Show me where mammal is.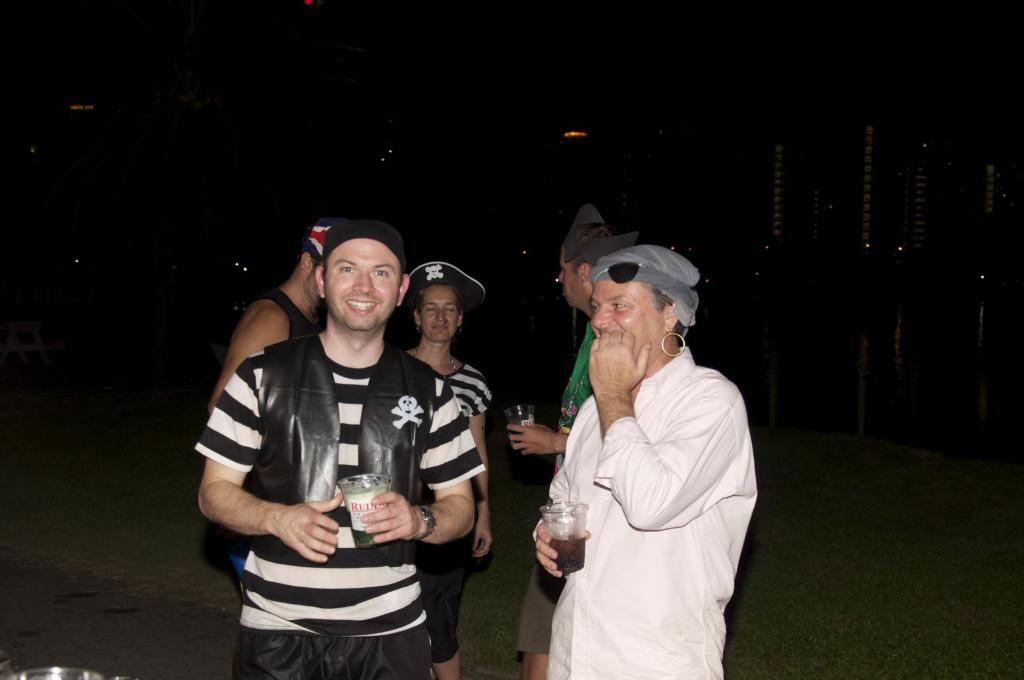
mammal is at [204,217,335,415].
